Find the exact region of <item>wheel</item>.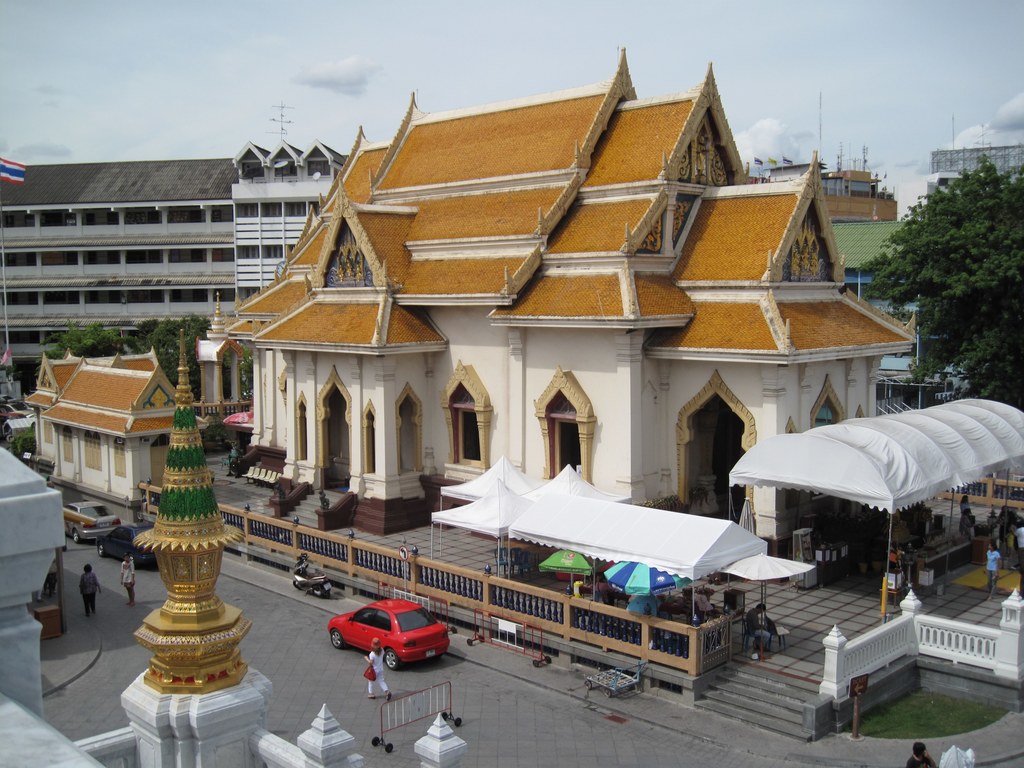
Exact region: 386, 742, 395, 755.
